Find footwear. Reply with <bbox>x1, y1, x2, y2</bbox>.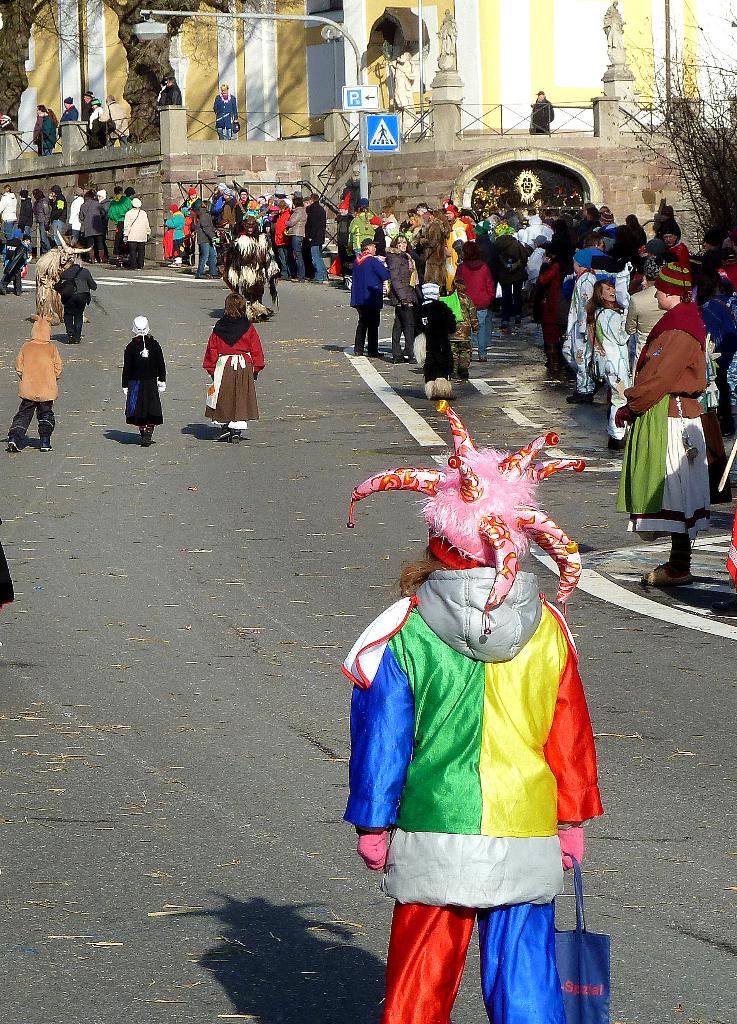
<bbox>6, 434, 22, 452</bbox>.
